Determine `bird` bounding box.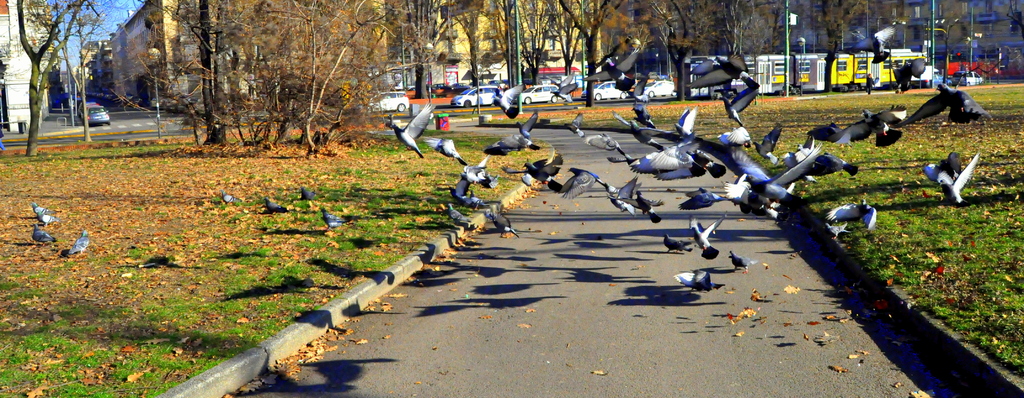
Determined: region(822, 195, 881, 229).
